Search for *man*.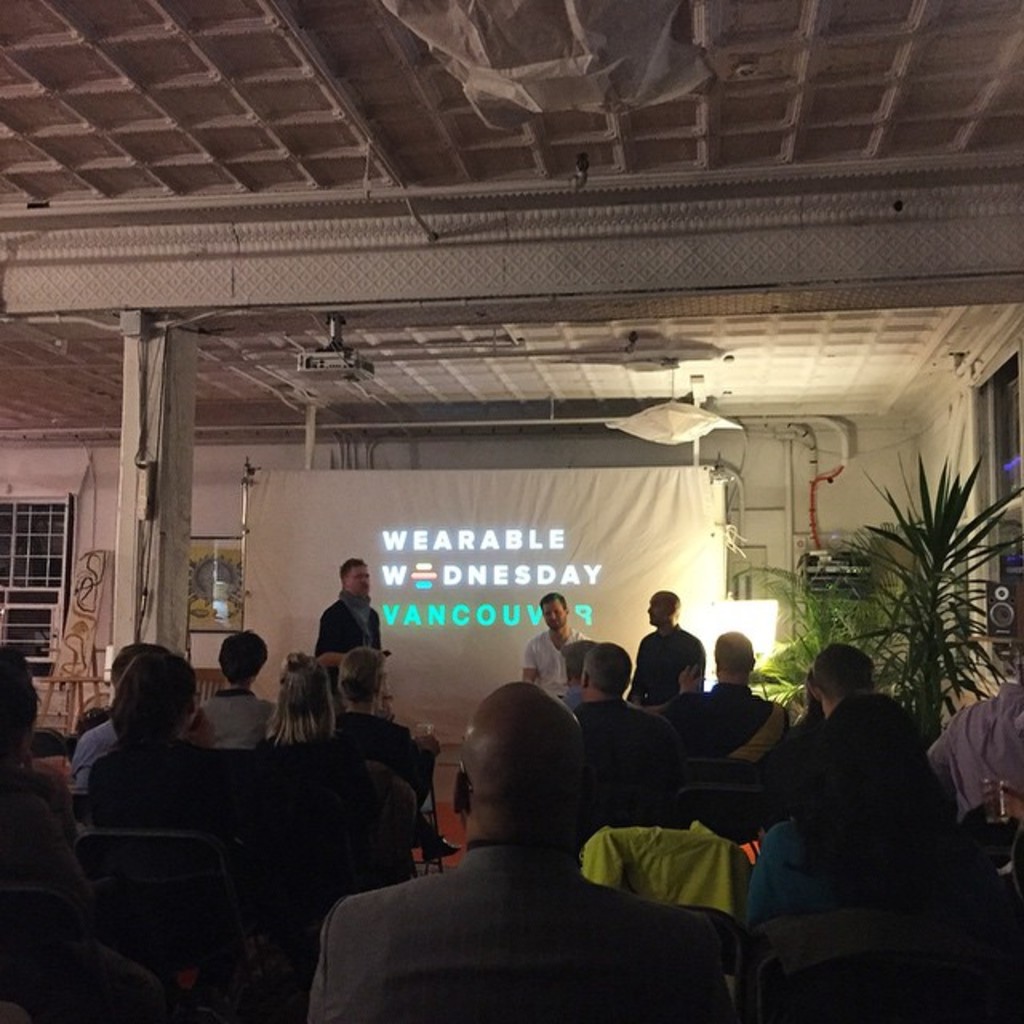
Found at locate(66, 642, 160, 792).
